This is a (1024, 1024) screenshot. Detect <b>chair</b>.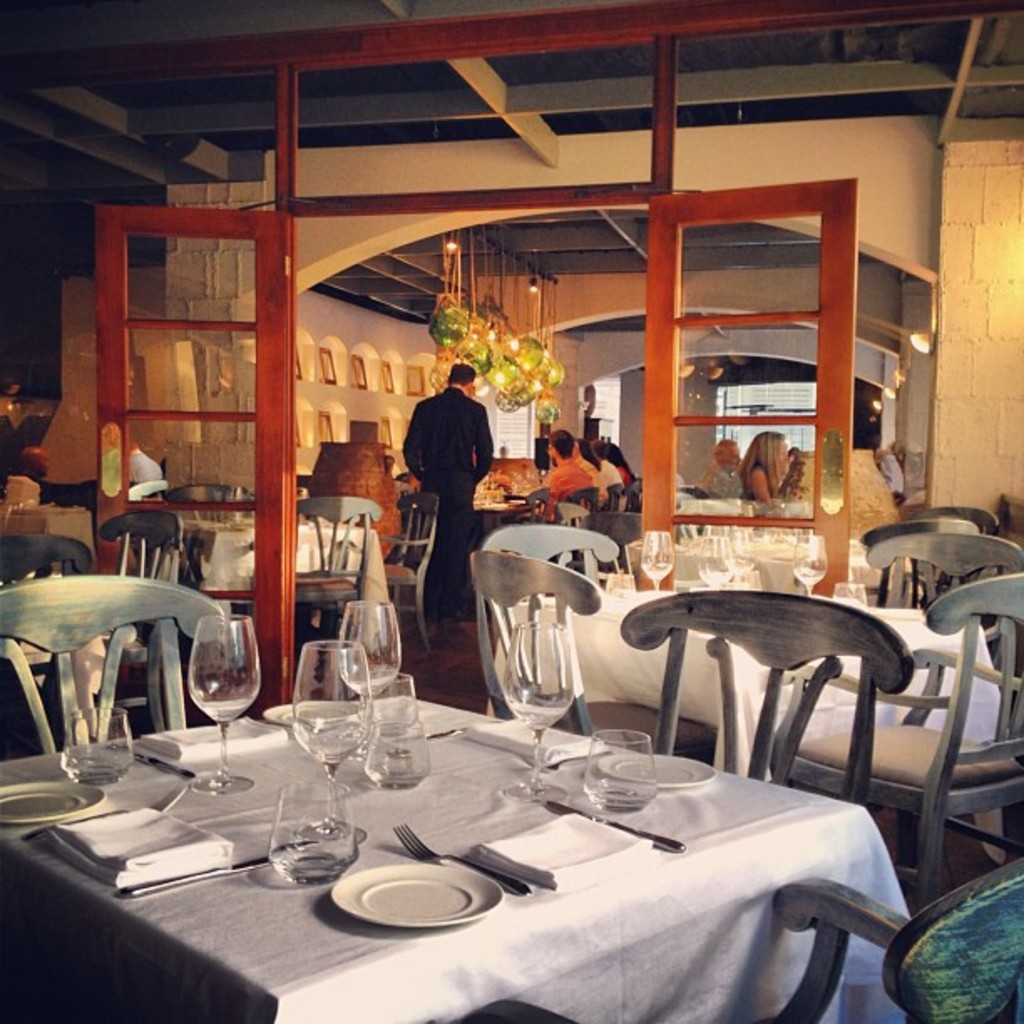
detection(609, 475, 656, 517).
